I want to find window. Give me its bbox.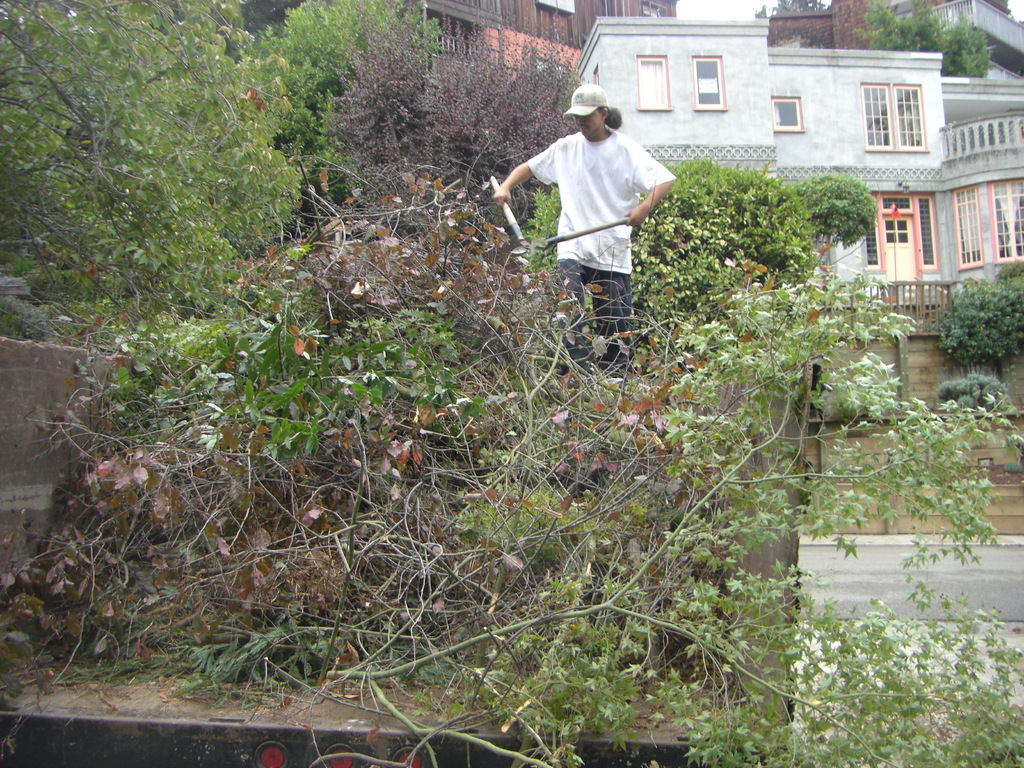
x1=953, y1=188, x2=984, y2=267.
